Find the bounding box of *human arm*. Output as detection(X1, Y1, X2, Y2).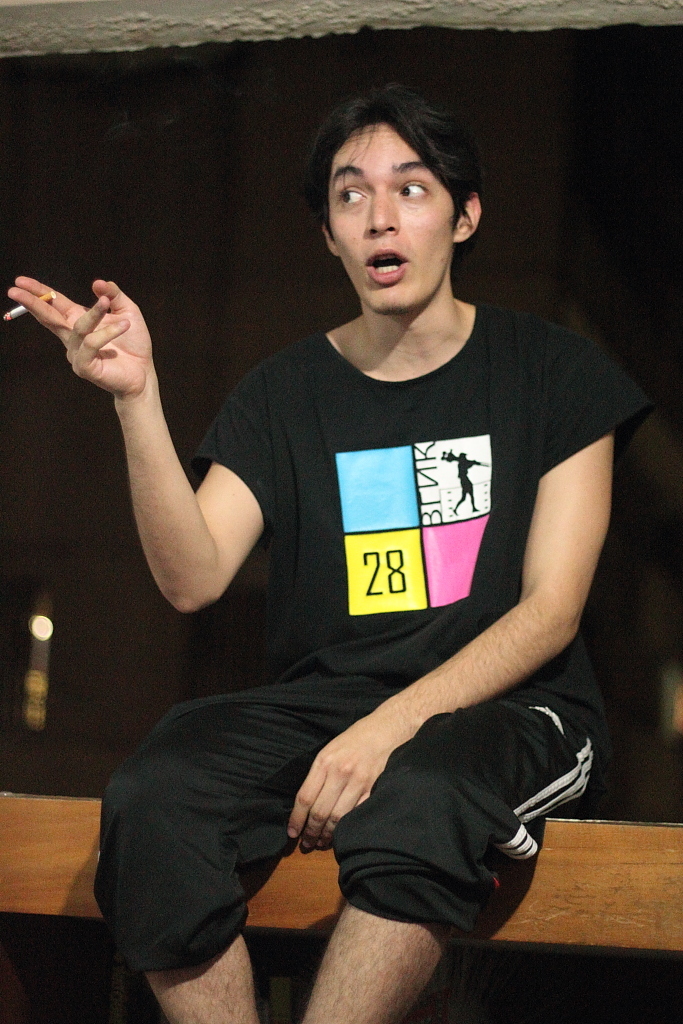
detection(49, 307, 273, 632).
